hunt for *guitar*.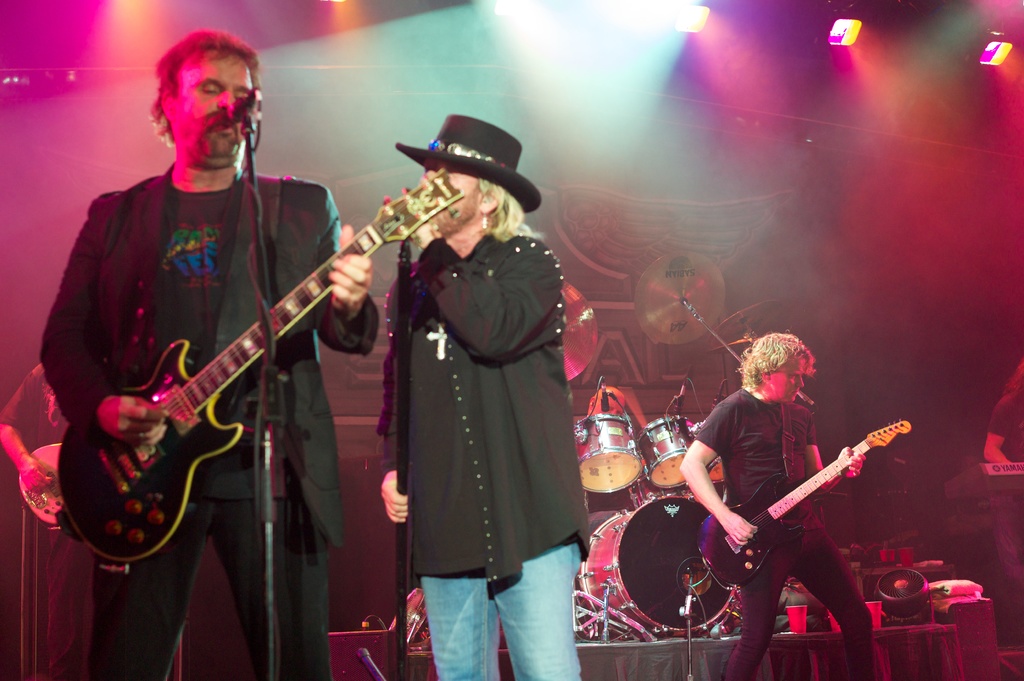
Hunted down at [left=16, top=439, right=100, bottom=539].
